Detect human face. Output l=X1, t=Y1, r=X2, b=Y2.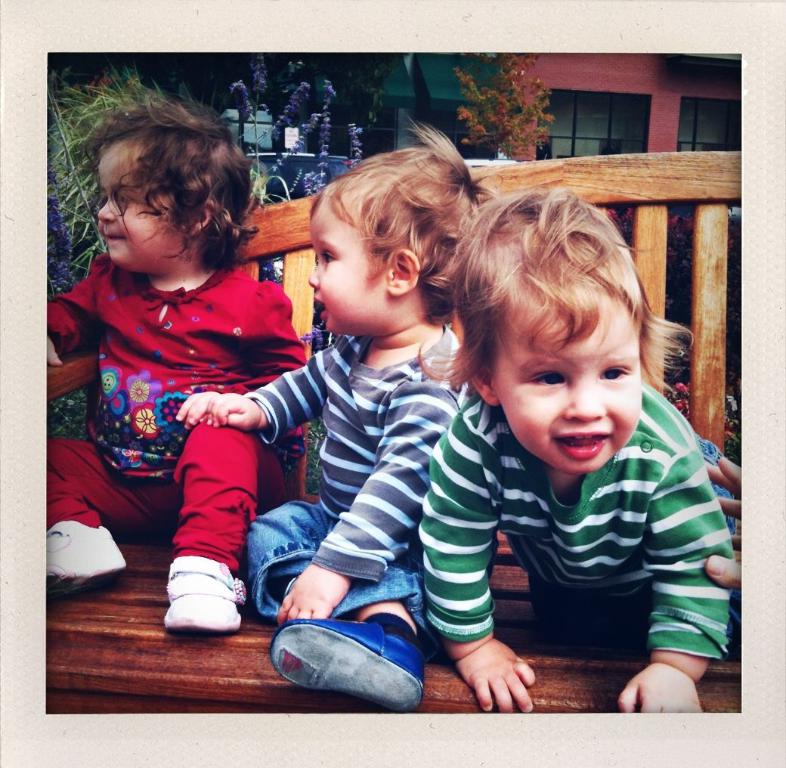
l=99, t=148, r=188, b=263.
